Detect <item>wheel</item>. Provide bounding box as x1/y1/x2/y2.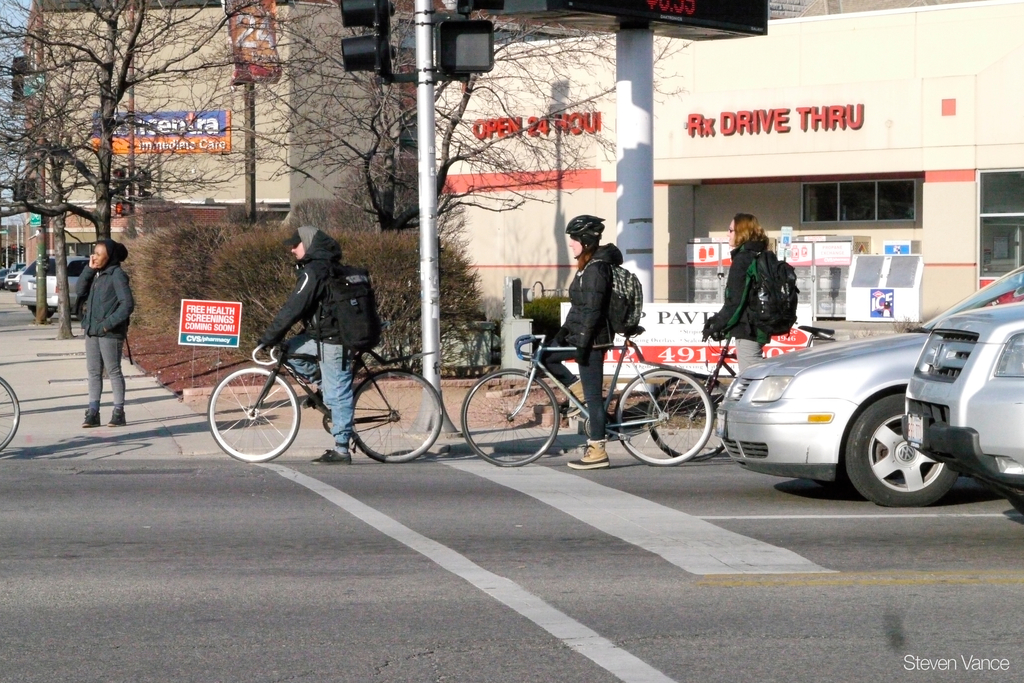
0/375/21/453.
